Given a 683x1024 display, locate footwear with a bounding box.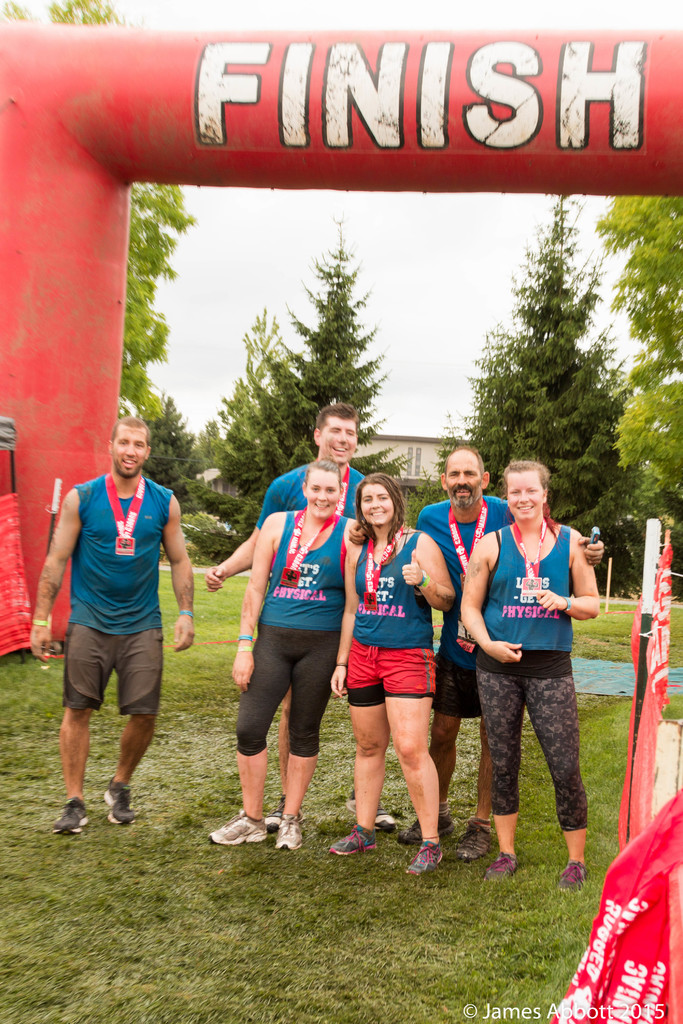
Located: <bbox>52, 796, 89, 836</bbox>.
